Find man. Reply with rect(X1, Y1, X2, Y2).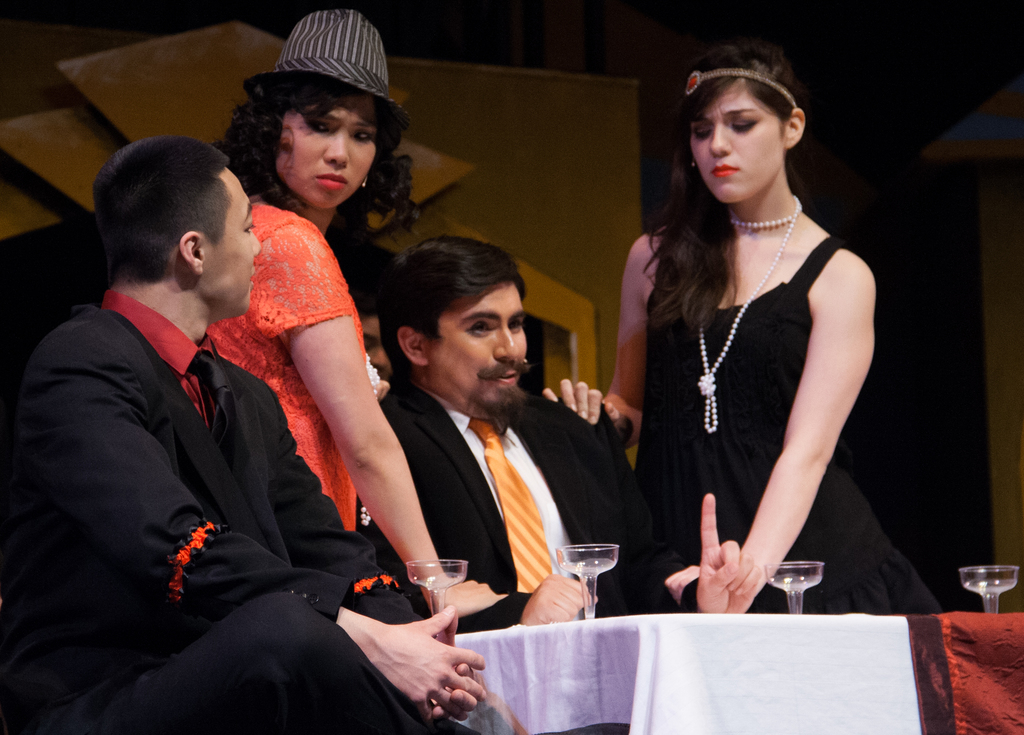
rect(338, 248, 646, 656).
